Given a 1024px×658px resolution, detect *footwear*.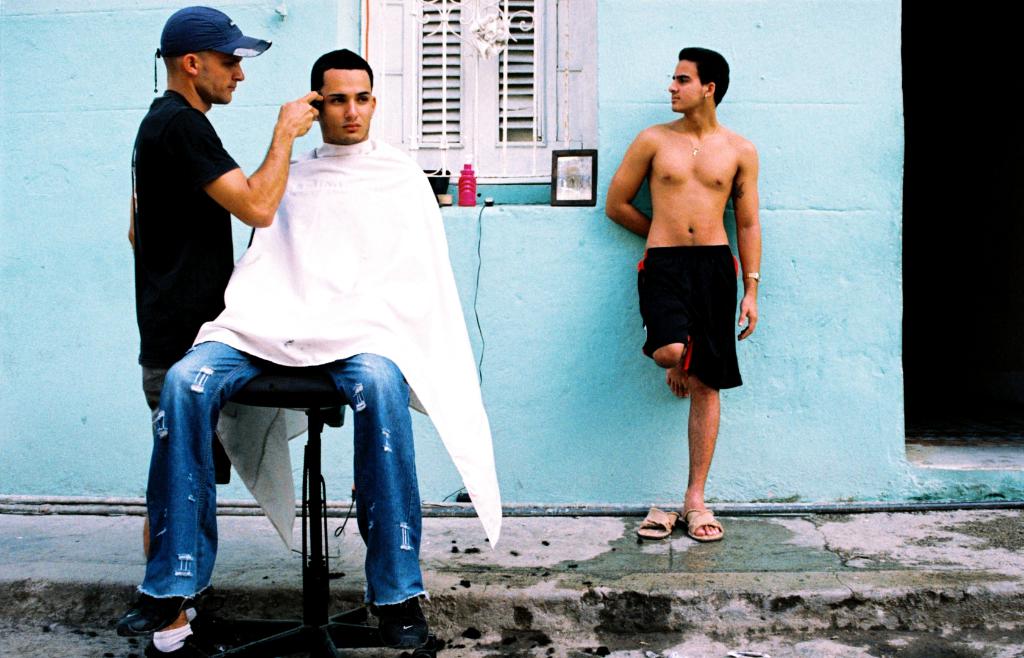
[left=639, top=509, right=678, bottom=539].
